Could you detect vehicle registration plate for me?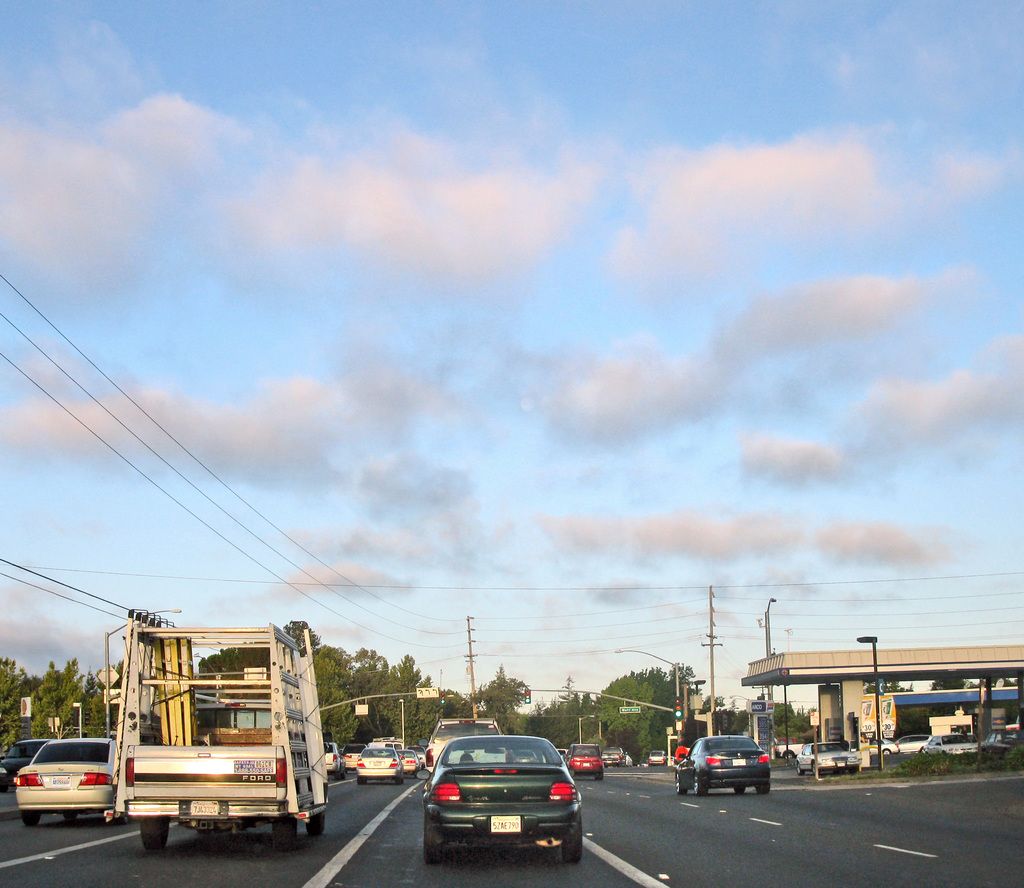
Detection result: BBox(733, 757, 746, 765).
